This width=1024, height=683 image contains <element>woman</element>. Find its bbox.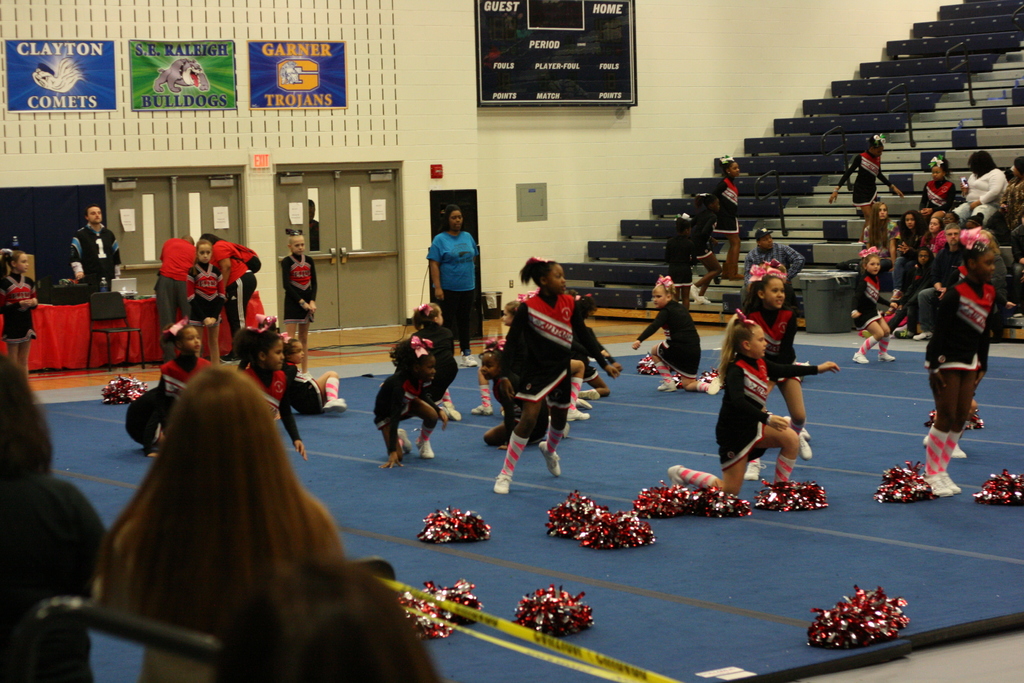
left=852, top=200, right=903, bottom=327.
